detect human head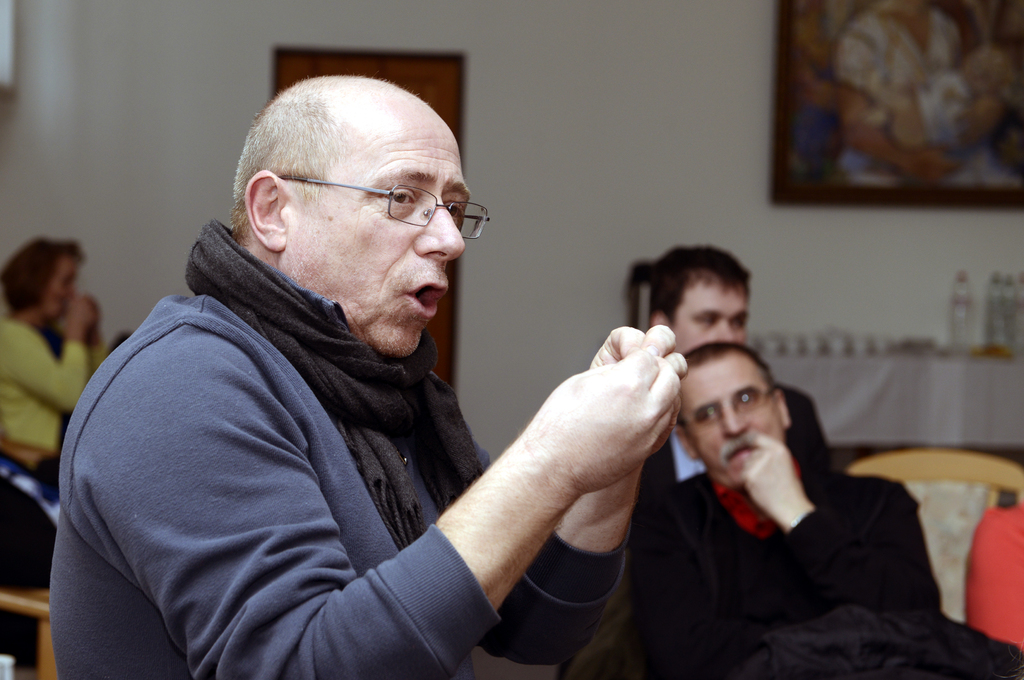
{"left": 0, "top": 237, "right": 92, "bottom": 326}
